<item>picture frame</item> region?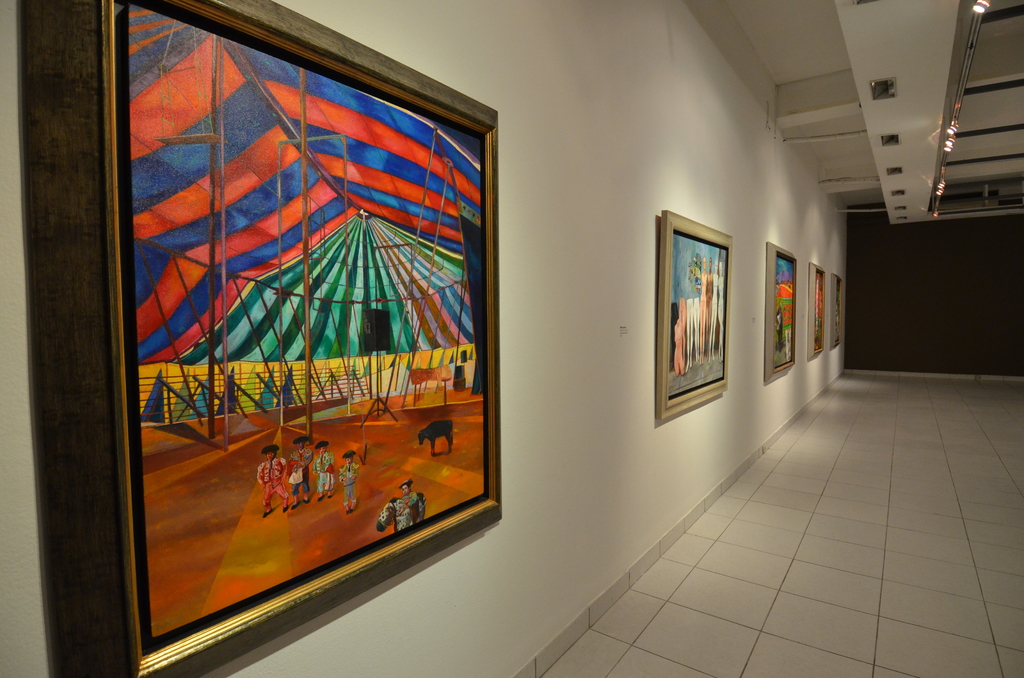
[x1=806, y1=262, x2=826, y2=361]
